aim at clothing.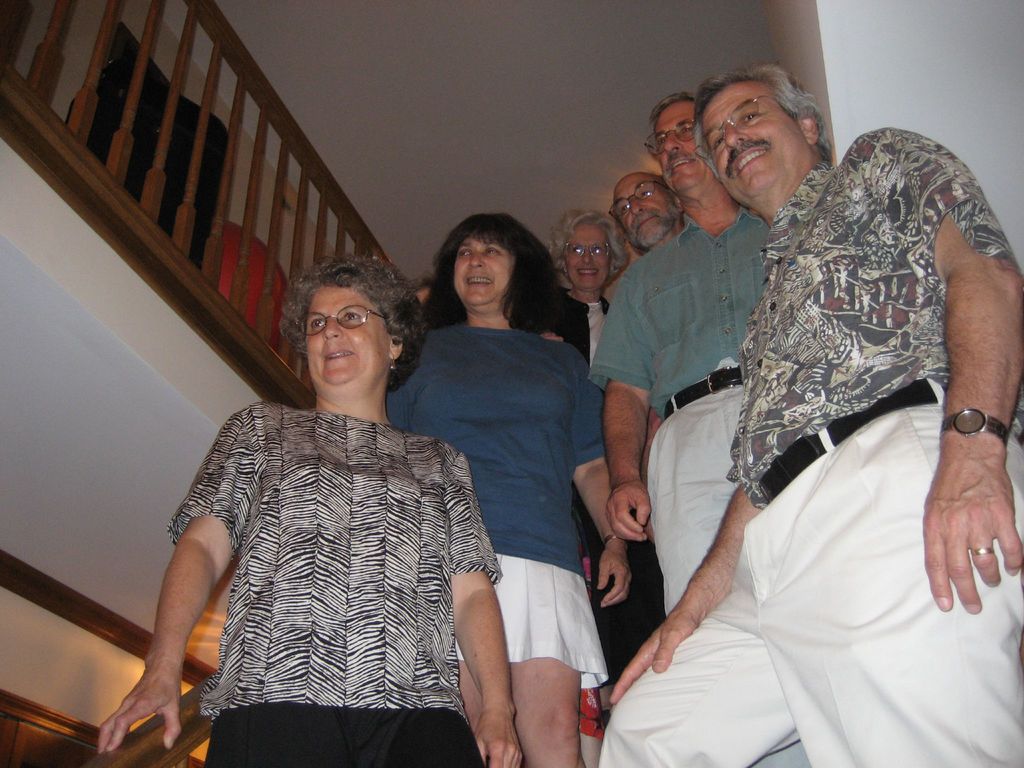
Aimed at (x1=595, y1=127, x2=1023, y2=767).
